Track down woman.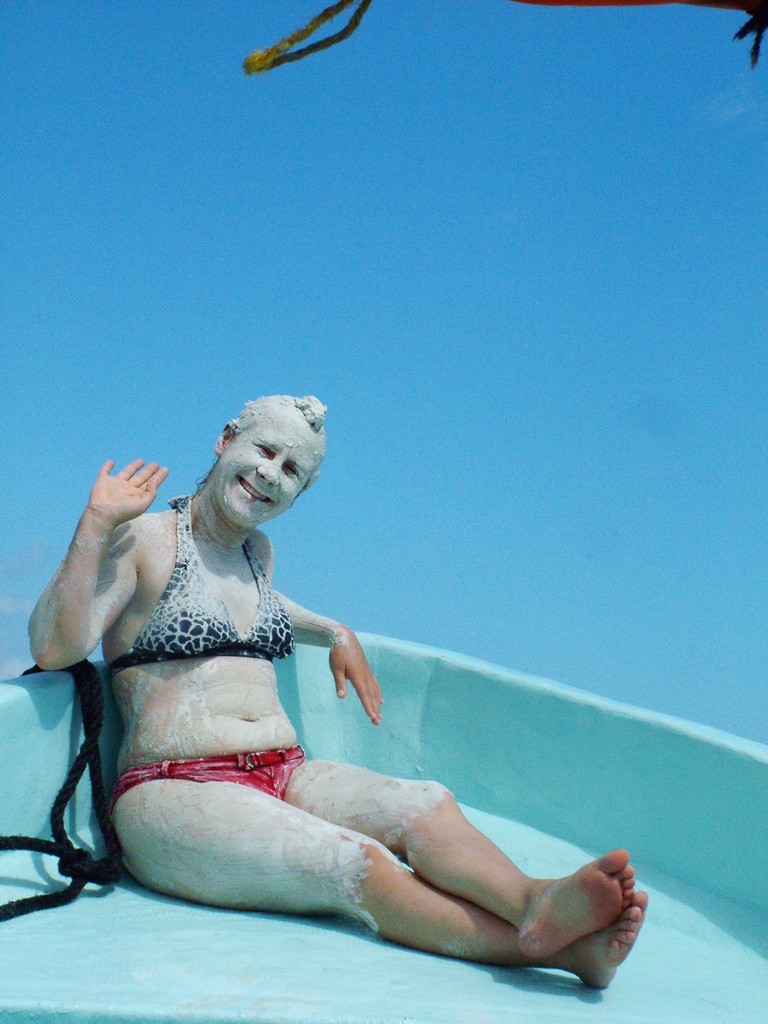
Tracked to x1=65 y1=371 x2=562 y2=1000.
